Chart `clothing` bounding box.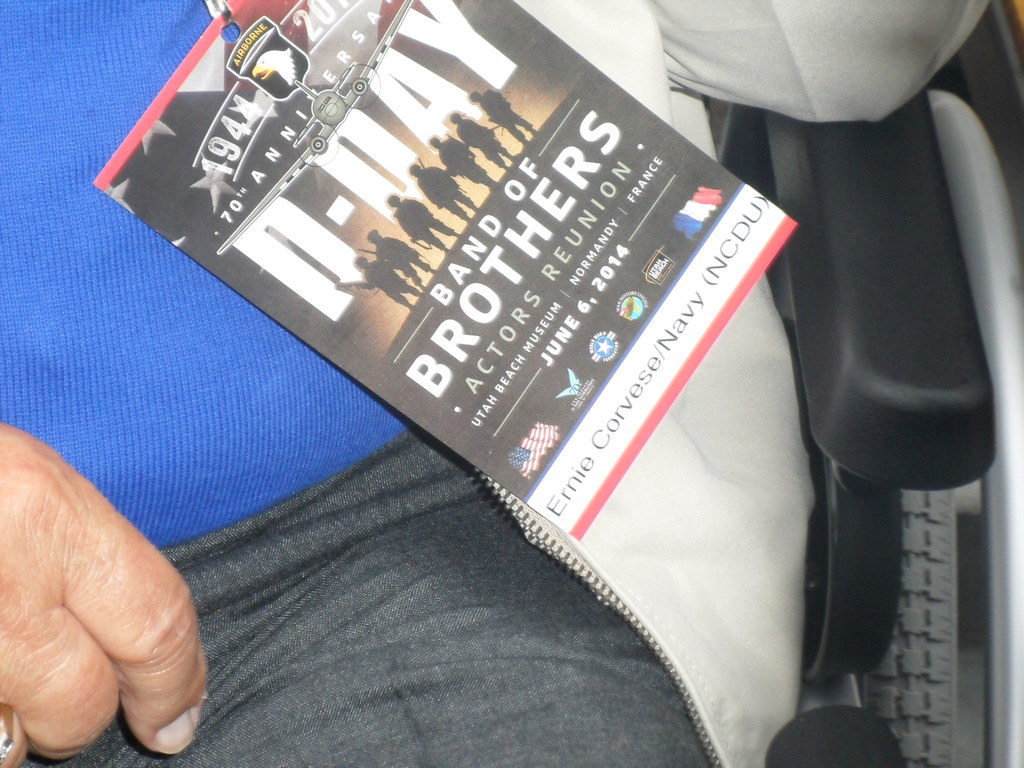
Charted: box(0, 0, 988, 767).
